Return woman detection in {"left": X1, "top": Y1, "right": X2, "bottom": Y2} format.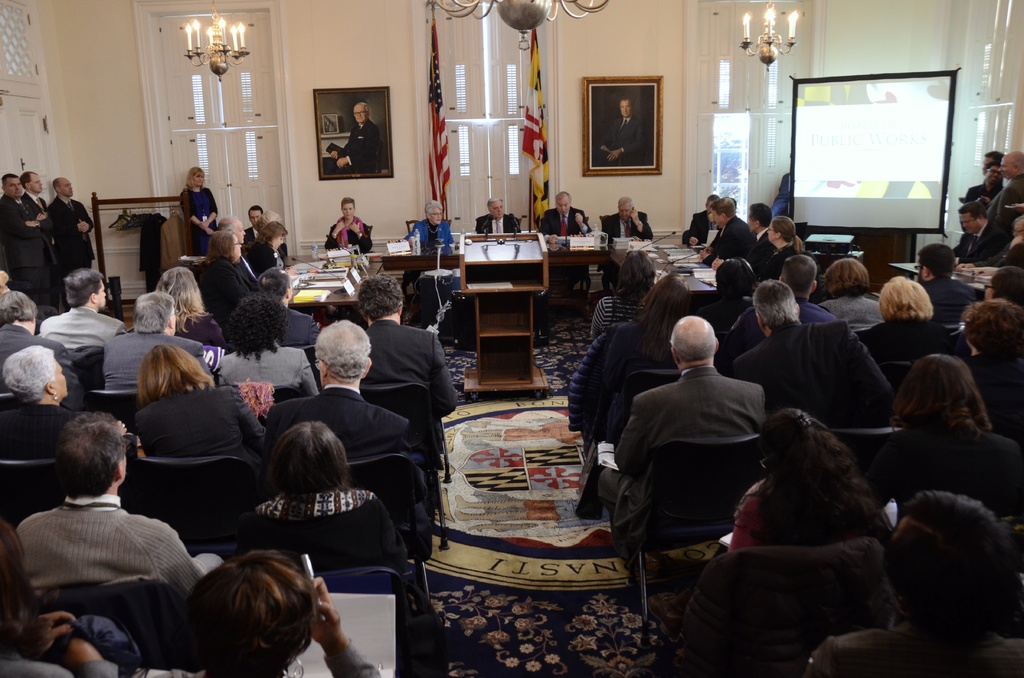
{"left": 751, "top": 215, "right": 808, "bottom": 287}.
